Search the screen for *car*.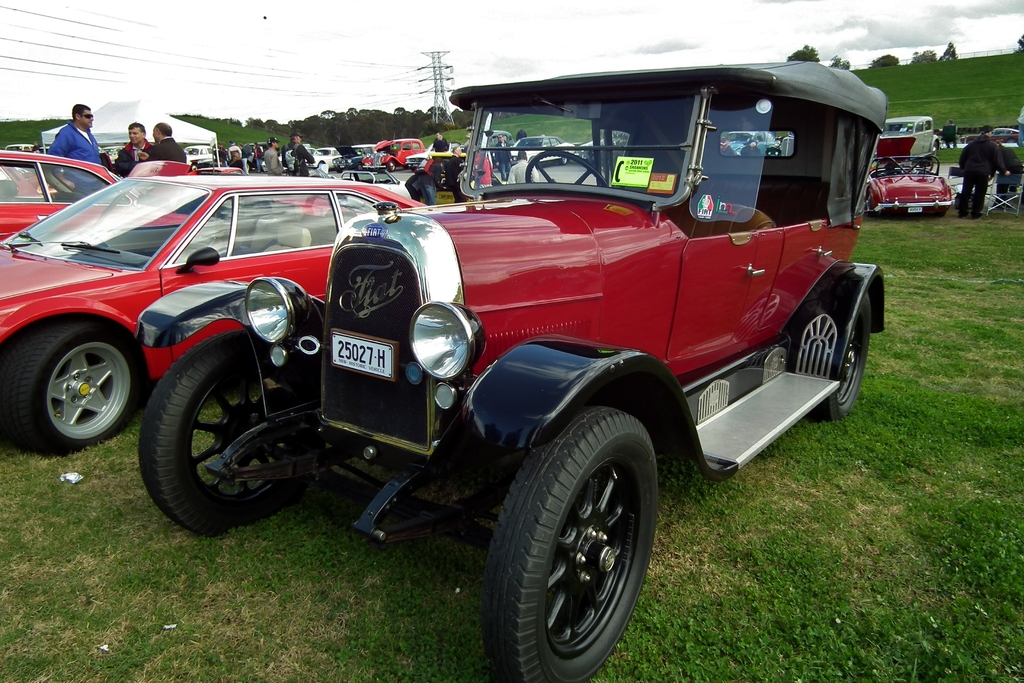
Found at region(7, 140, 33, 152).
